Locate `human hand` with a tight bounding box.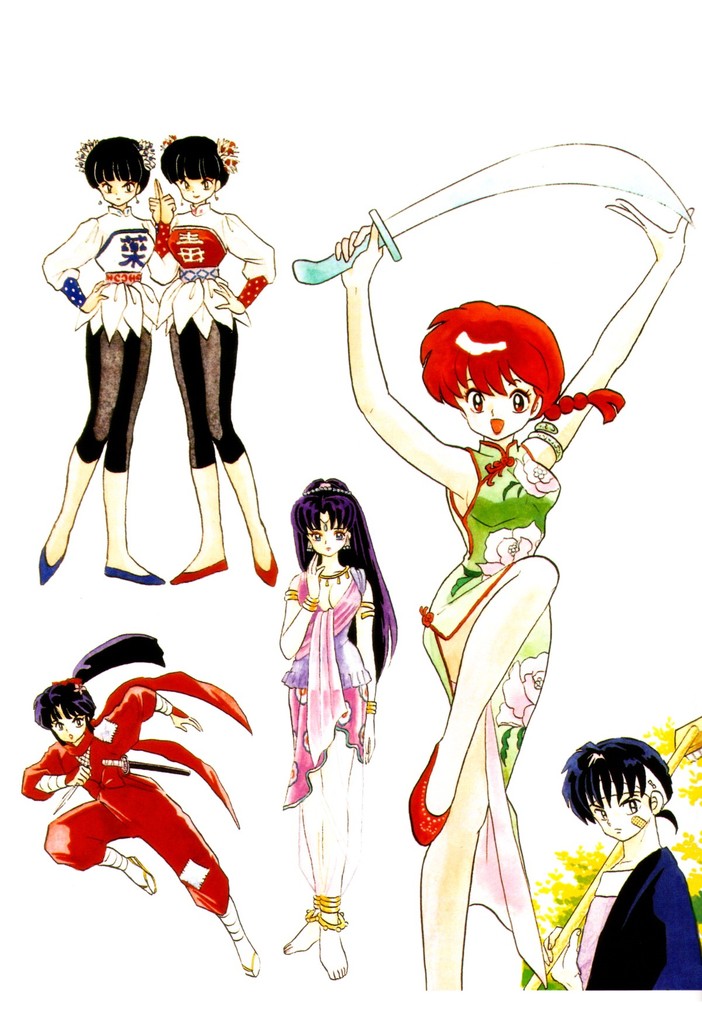
216,283,248,314.
